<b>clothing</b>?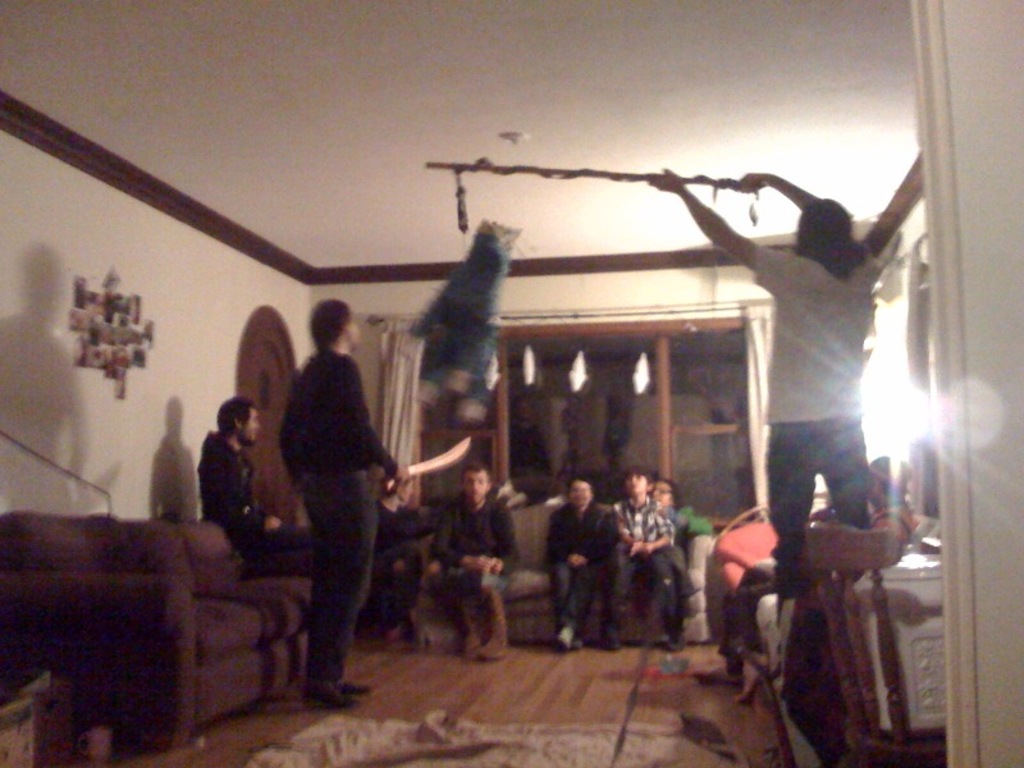
549:511:611:654
